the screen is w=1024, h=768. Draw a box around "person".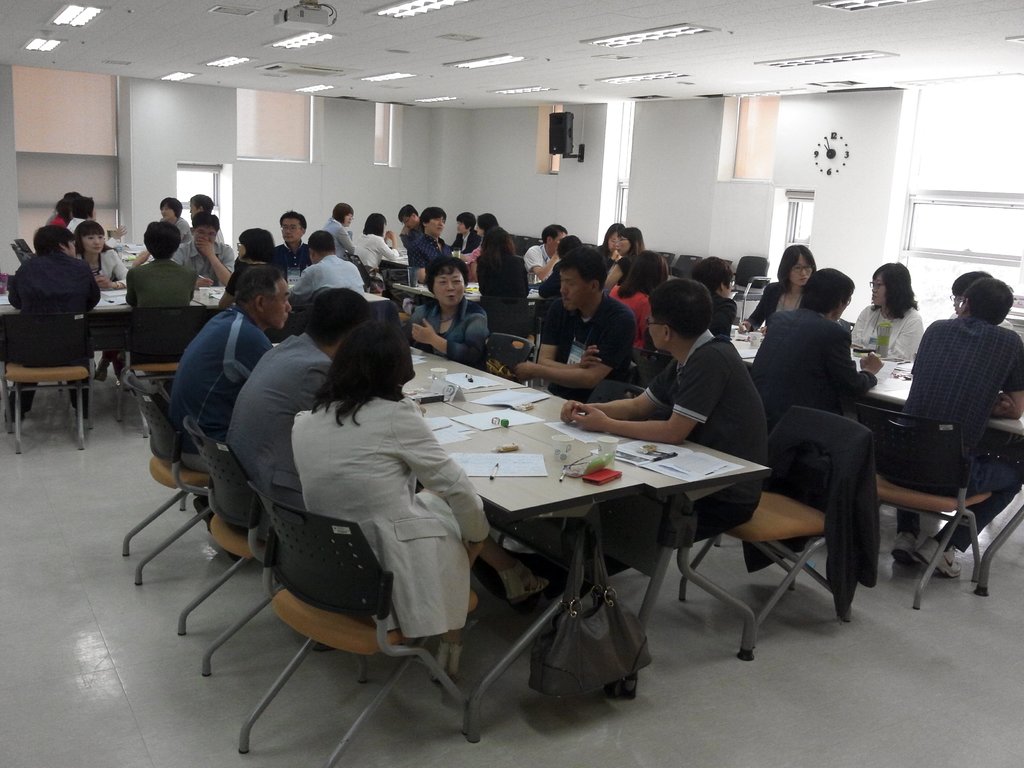
select_region(216, 289, 342, 572).
